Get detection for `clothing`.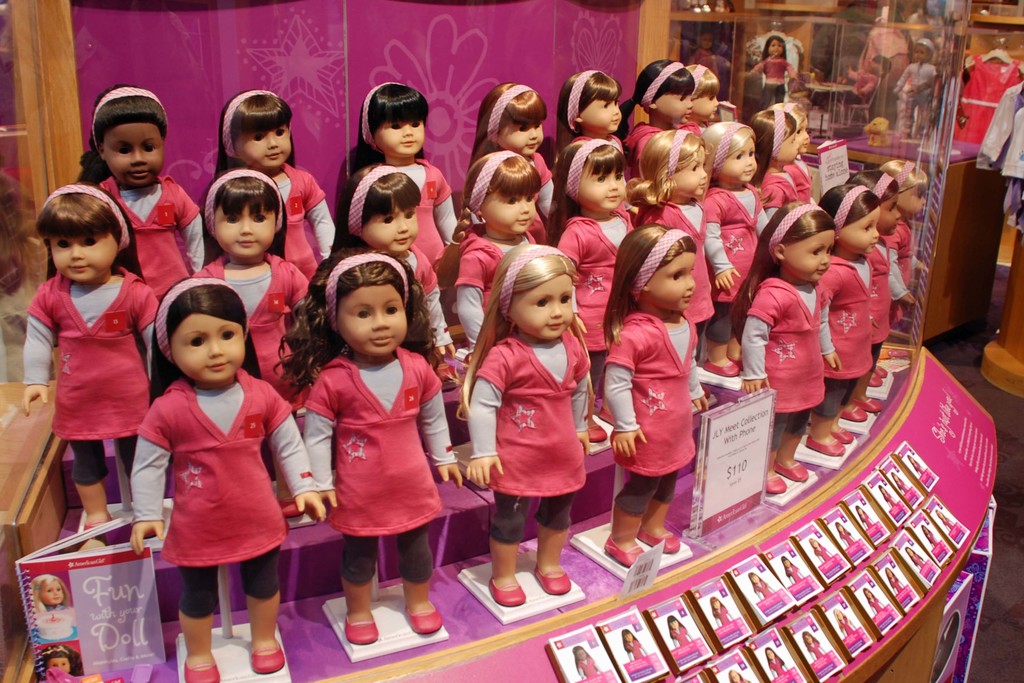
Detection: BBox(782, 561, 797, 584).
